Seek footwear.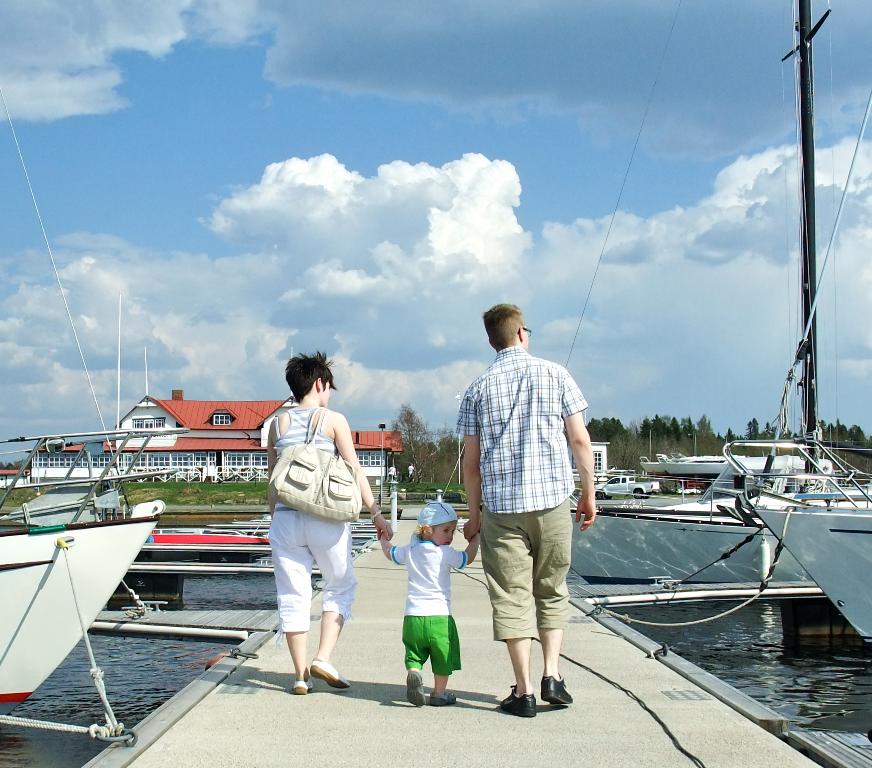
bbox=(308, 658, 349, 689).
